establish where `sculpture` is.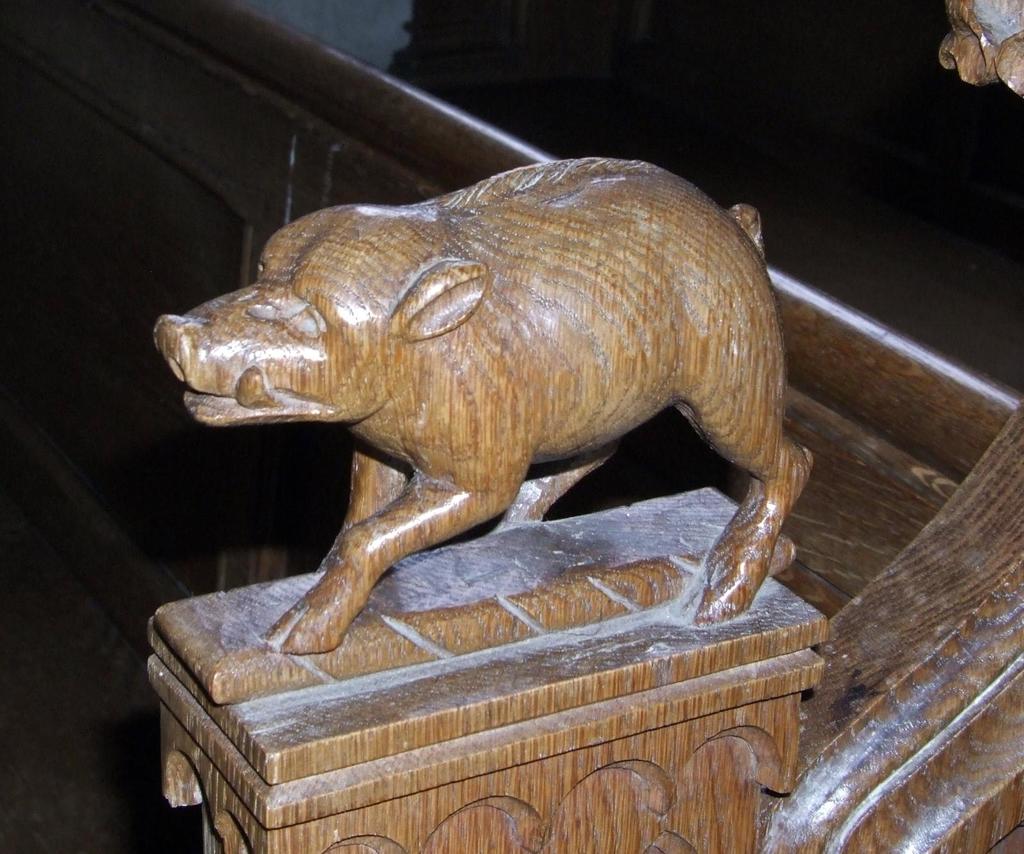
Established at (146,152,813,629).
